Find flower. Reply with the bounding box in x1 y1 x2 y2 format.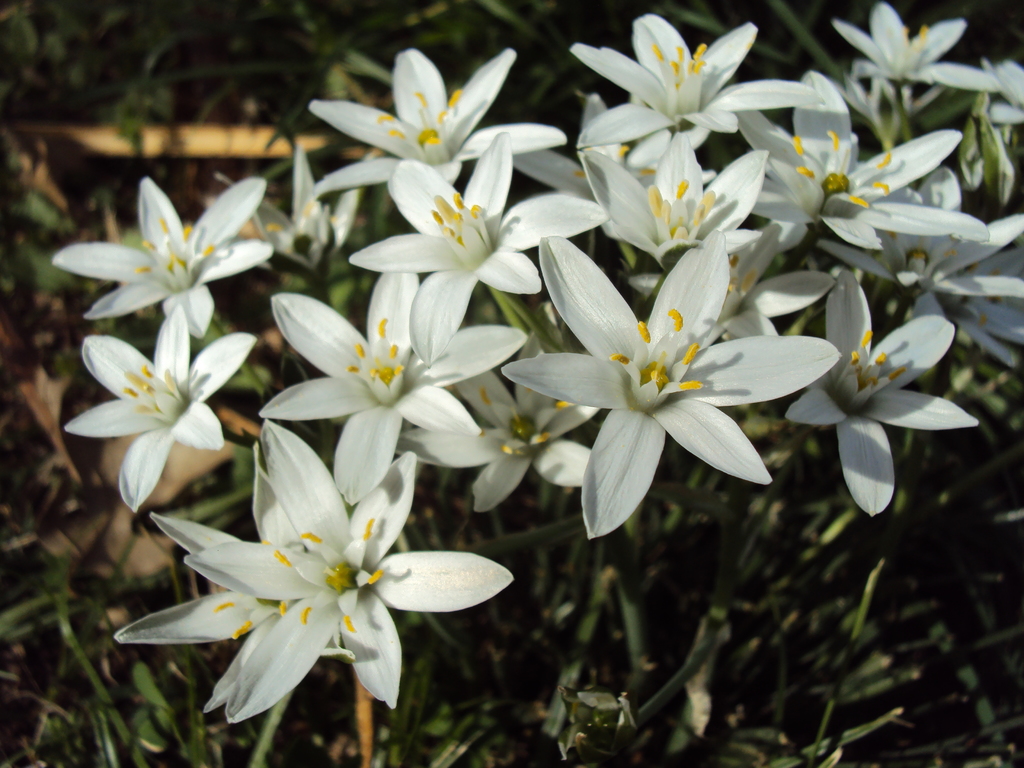
513 241 835 527.
